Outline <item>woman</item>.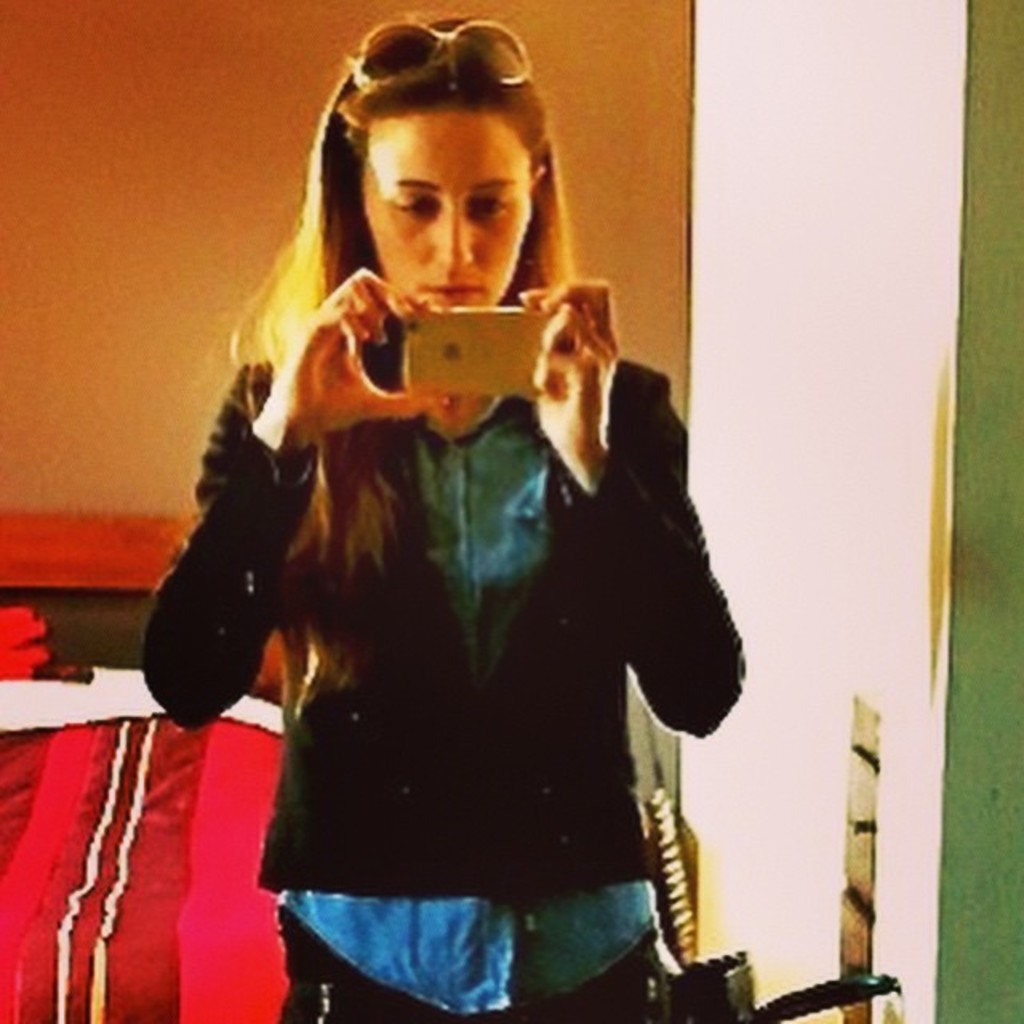
Outline: bbox(142, 6, 766, 1008).
